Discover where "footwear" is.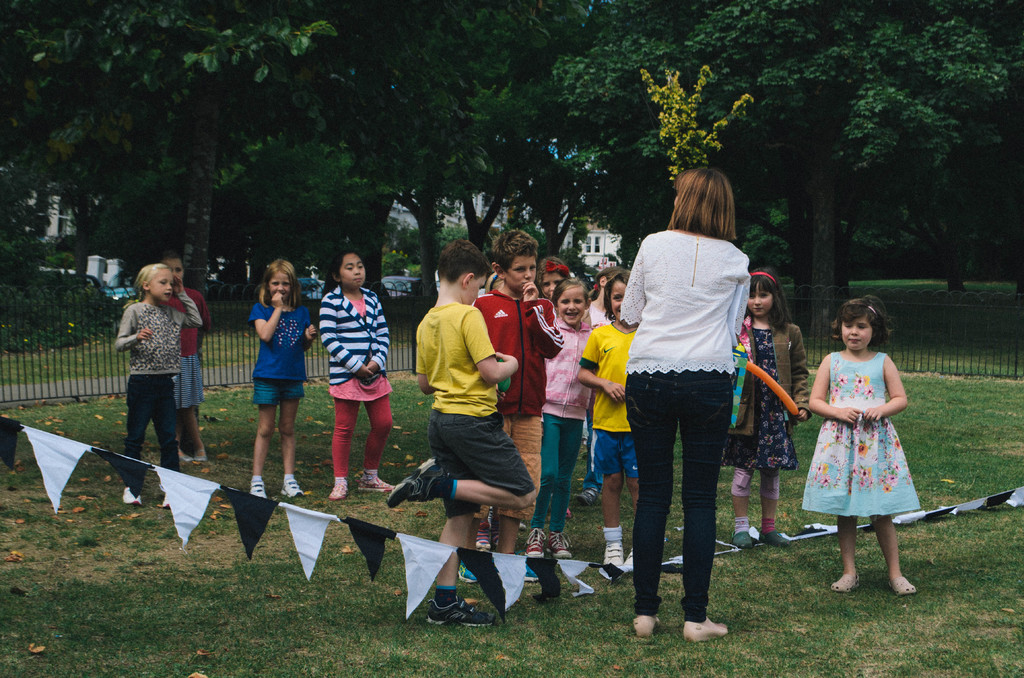
Discovered at (left=360, top=470, right=391, bottom=495).
